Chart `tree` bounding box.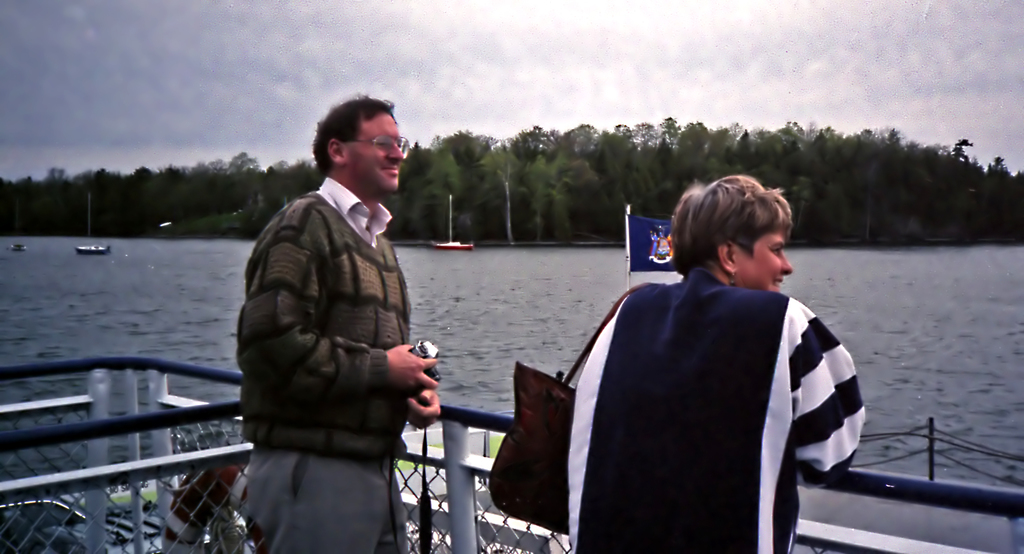
Charted: <region>442, 130, 490, 191</region>.
